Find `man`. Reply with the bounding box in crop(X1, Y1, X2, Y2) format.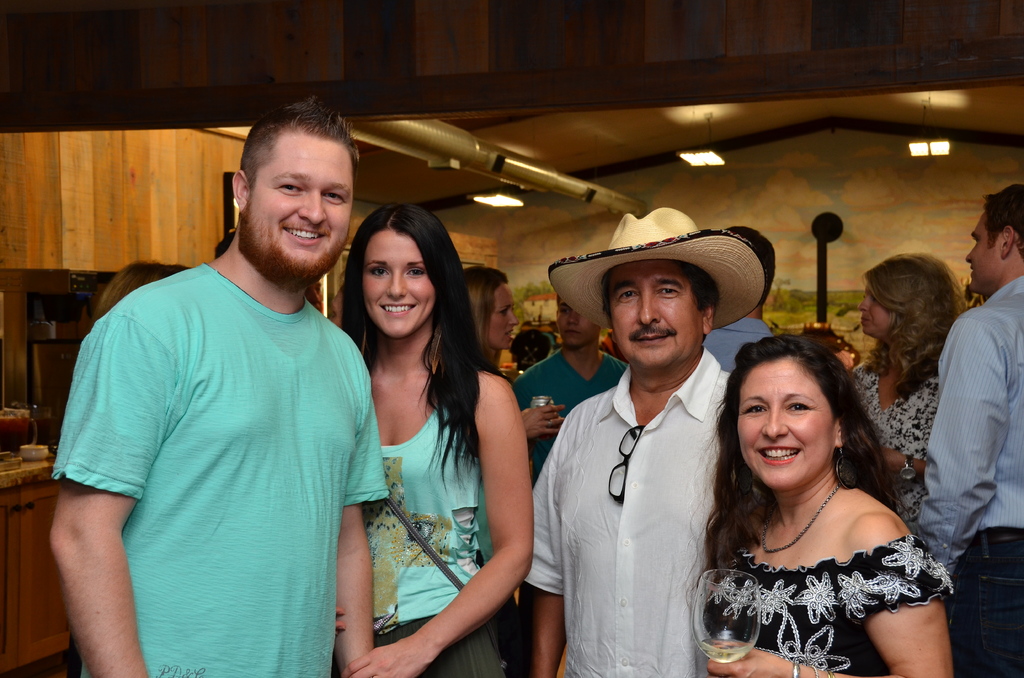
crop(527, 258, 735, 677).
